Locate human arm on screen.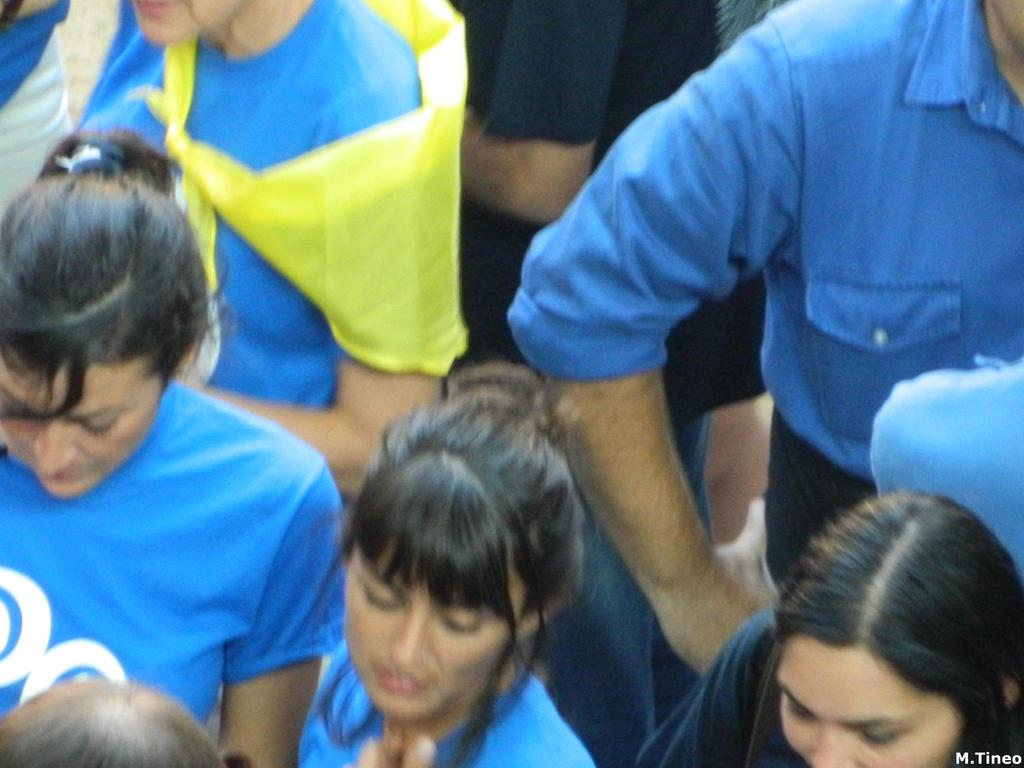
On screen at [left=195, top=360, right=447, bottom=504].
